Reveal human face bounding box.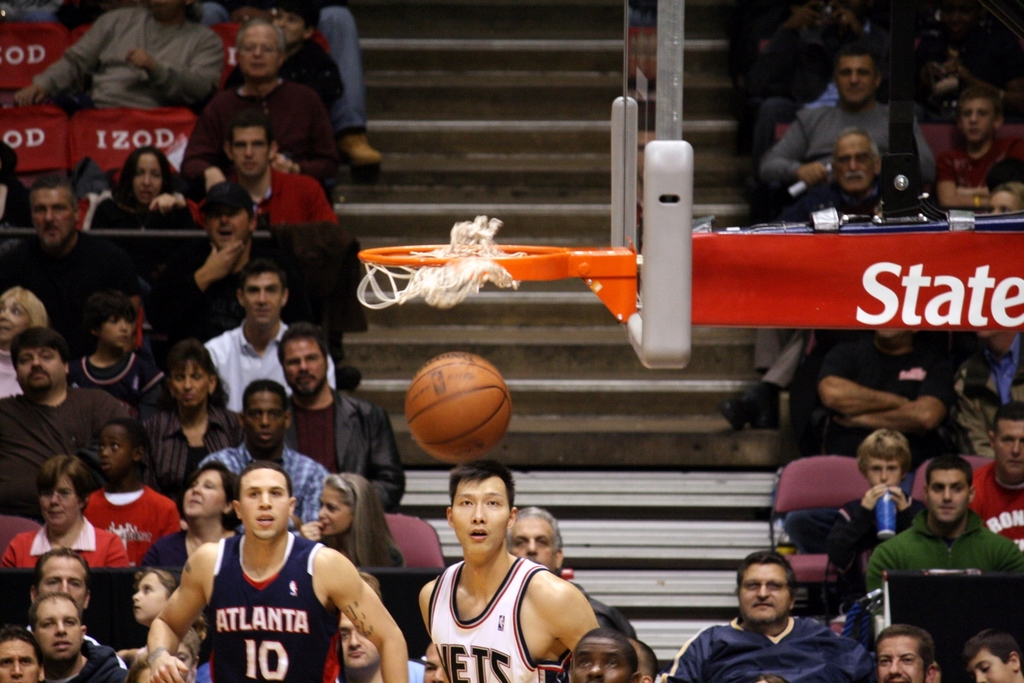
Revealed: detection(231, 469, 296, 543).
